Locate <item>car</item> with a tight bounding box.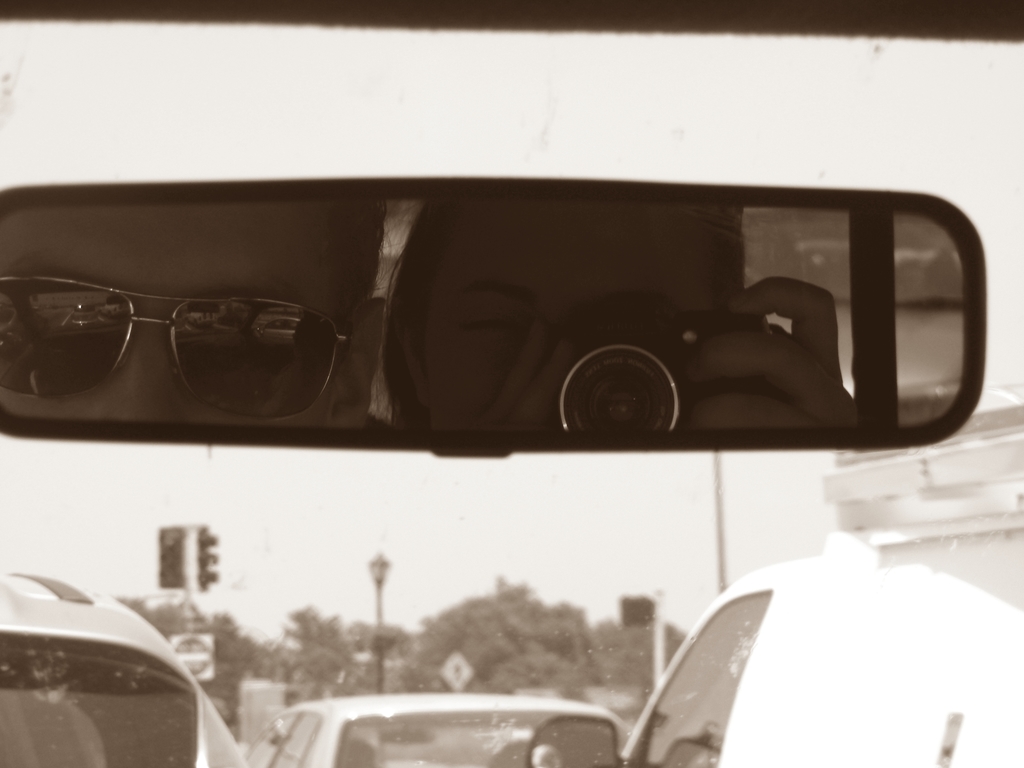
box(620, 532, 1023, 767).
